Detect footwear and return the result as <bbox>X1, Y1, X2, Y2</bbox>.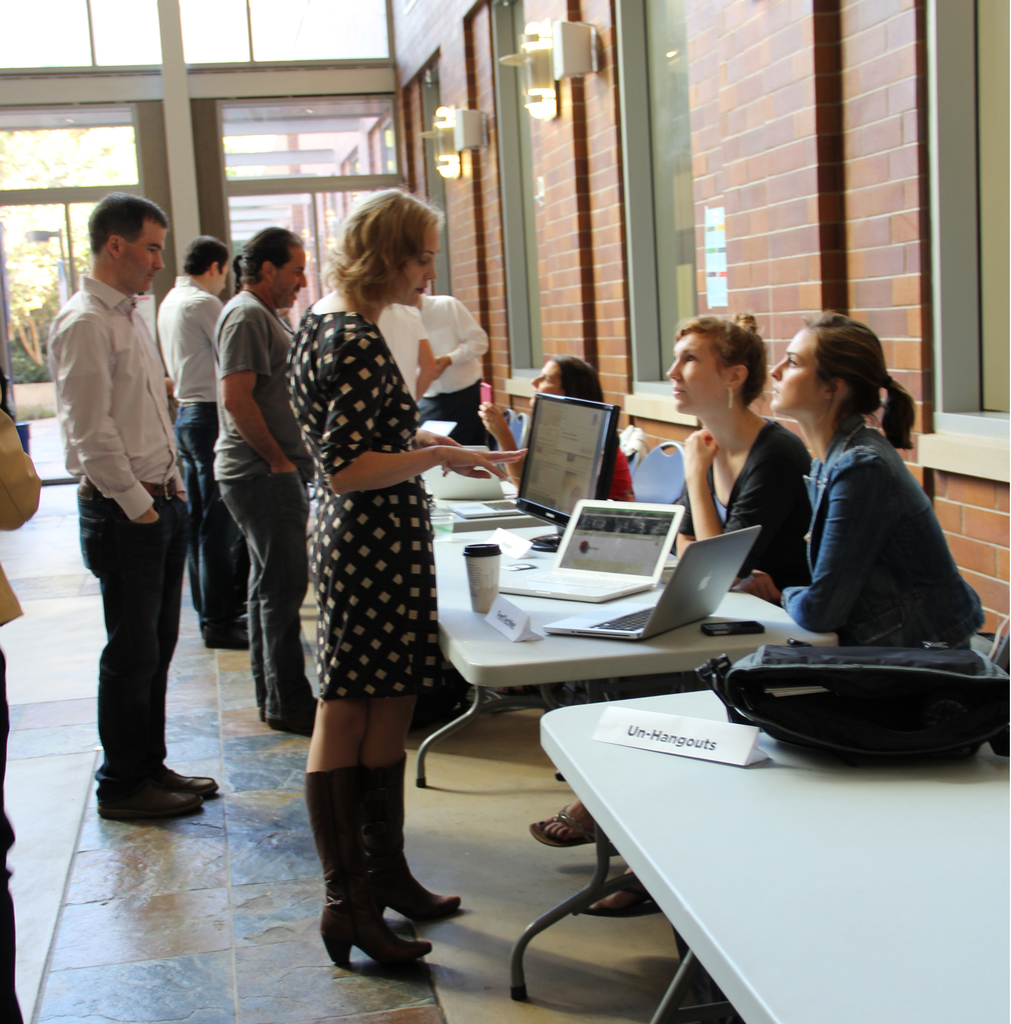
<bbox>531, 804, 601, 846</bbox>.
